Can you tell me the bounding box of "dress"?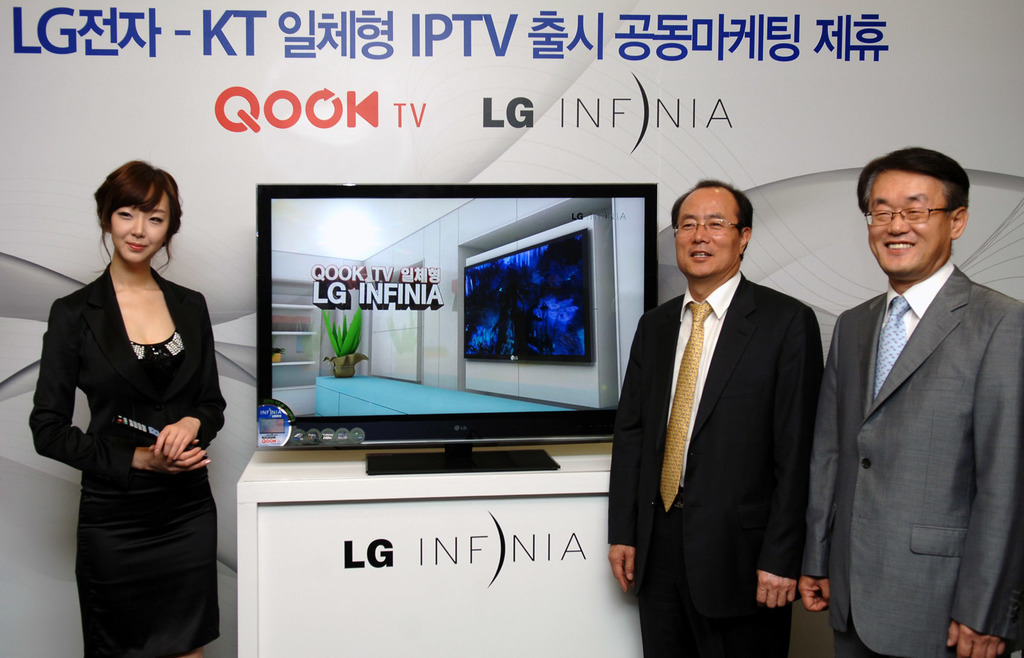
[40,220,196,543].
